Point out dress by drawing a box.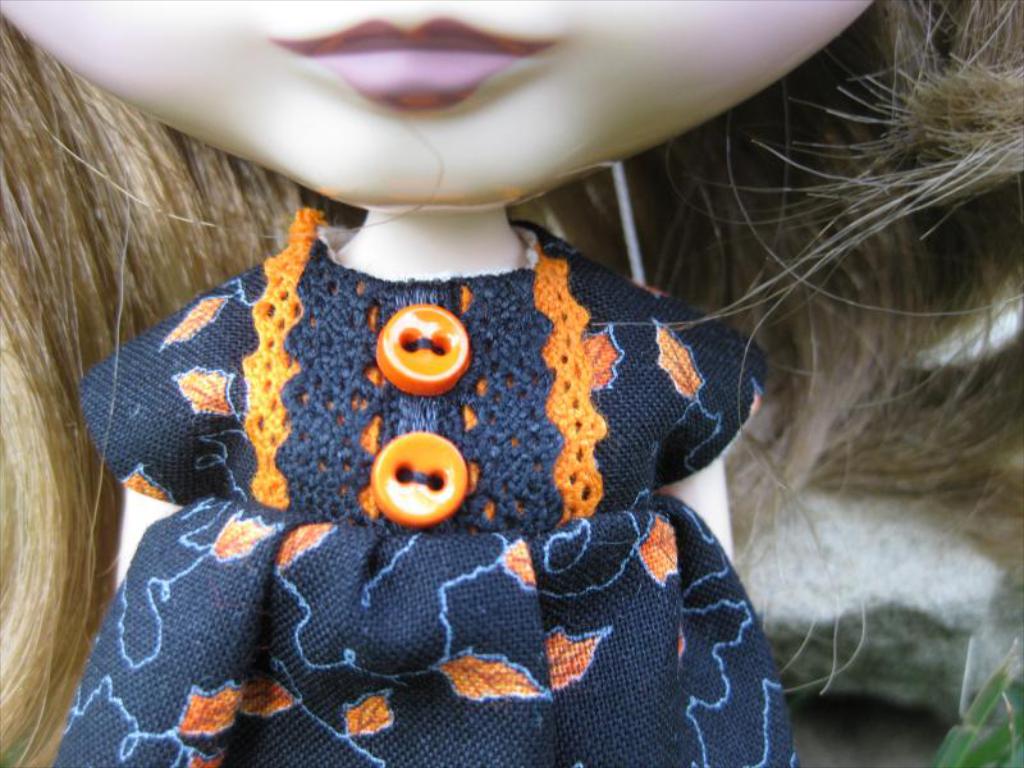
[52,206,801,767].
